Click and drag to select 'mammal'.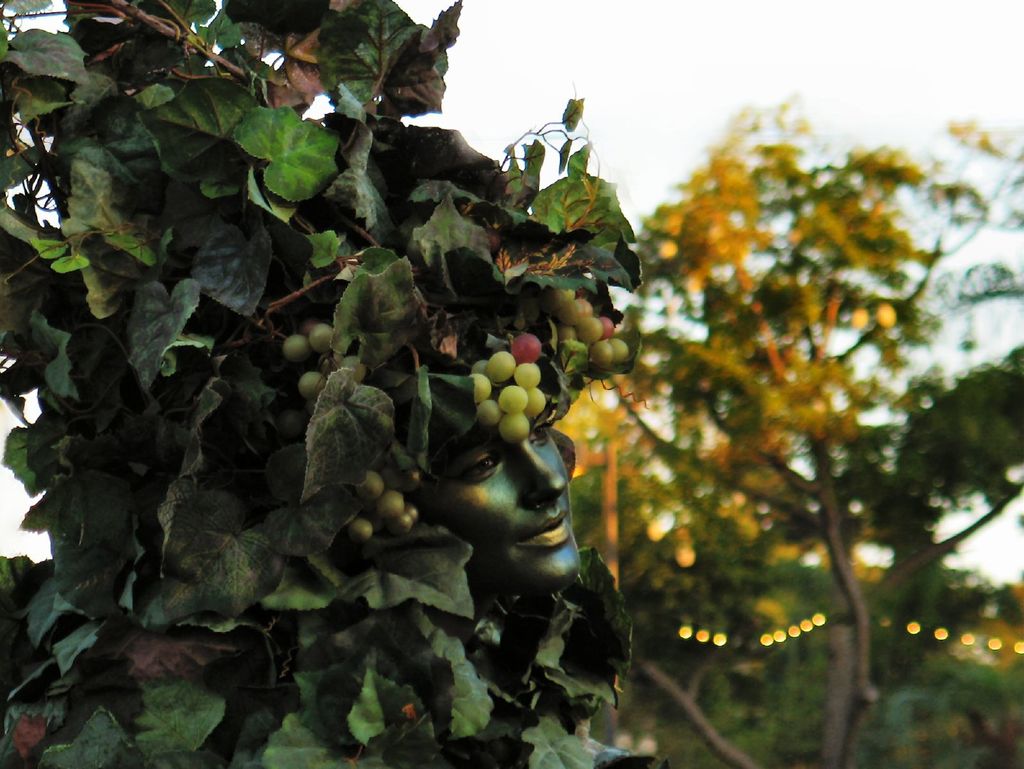
Selection: bbox=[381, 304, 588, 599].
